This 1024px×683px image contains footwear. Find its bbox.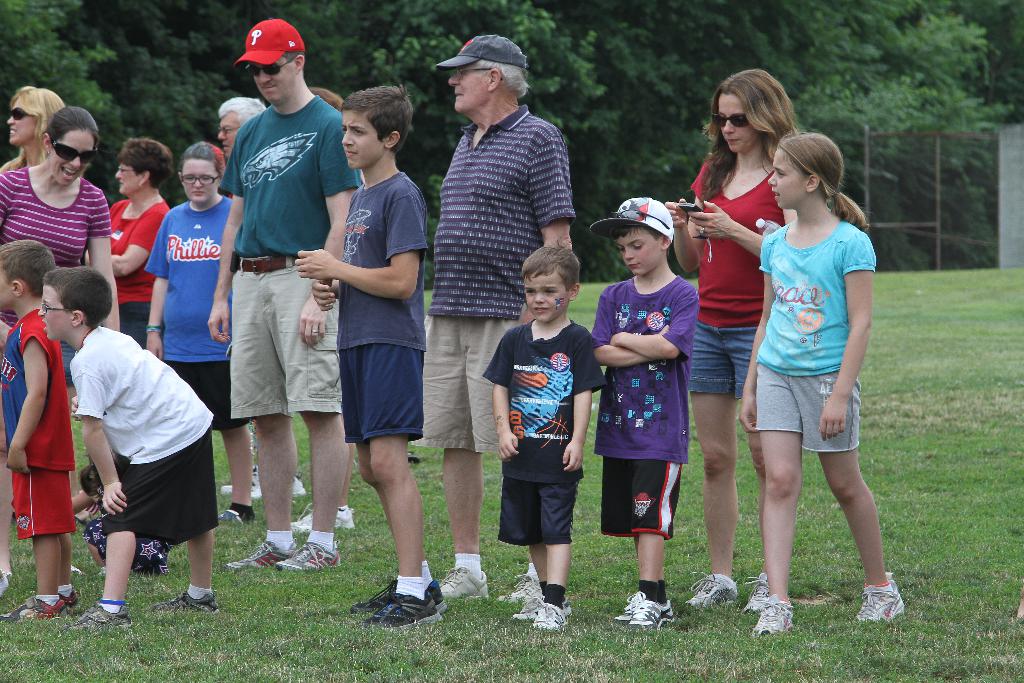
(x1=218, y1=466, x2=259, y2=498).
